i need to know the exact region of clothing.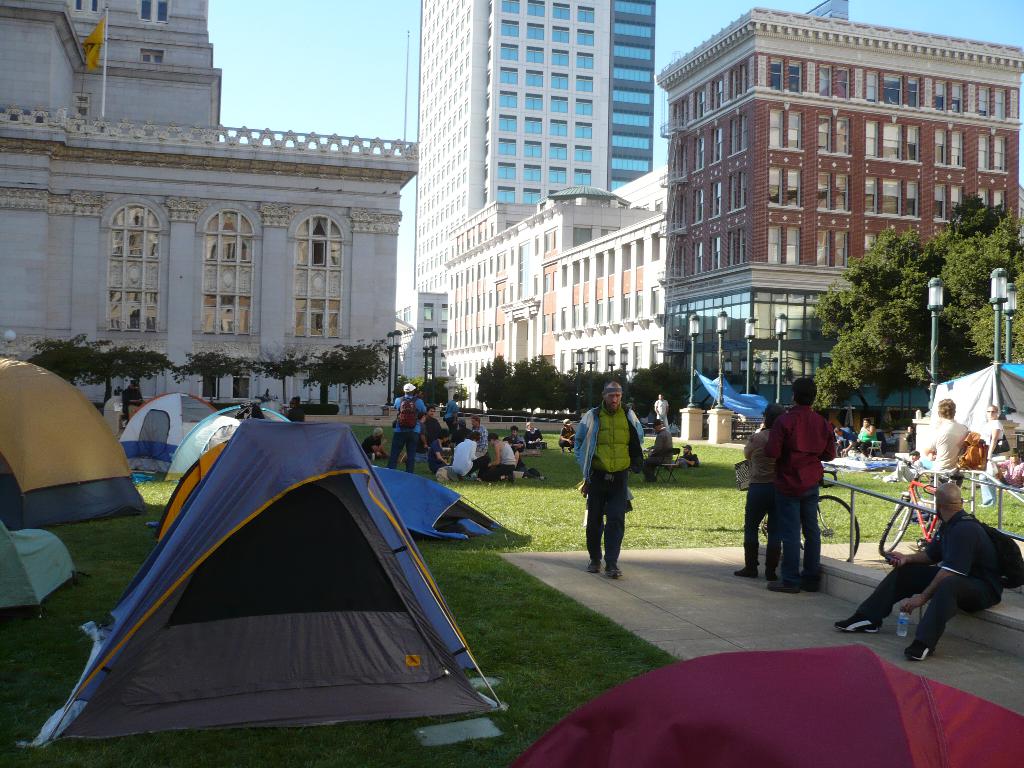
Region: x1=861 y1=520 x2=1000 y2=647.
